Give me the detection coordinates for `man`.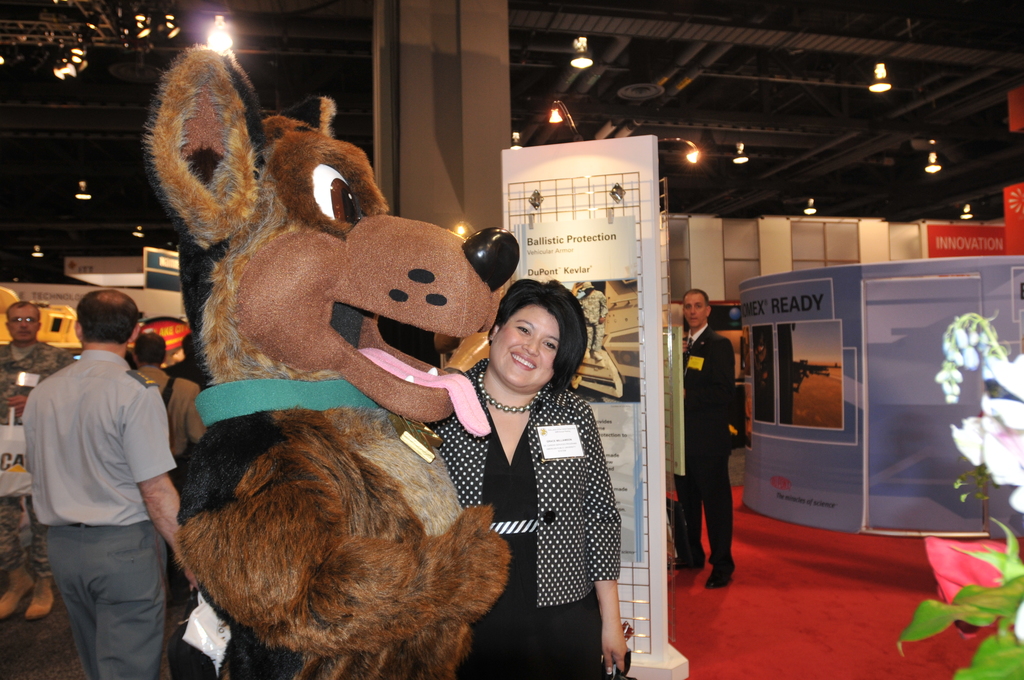
17 288 196 679.
